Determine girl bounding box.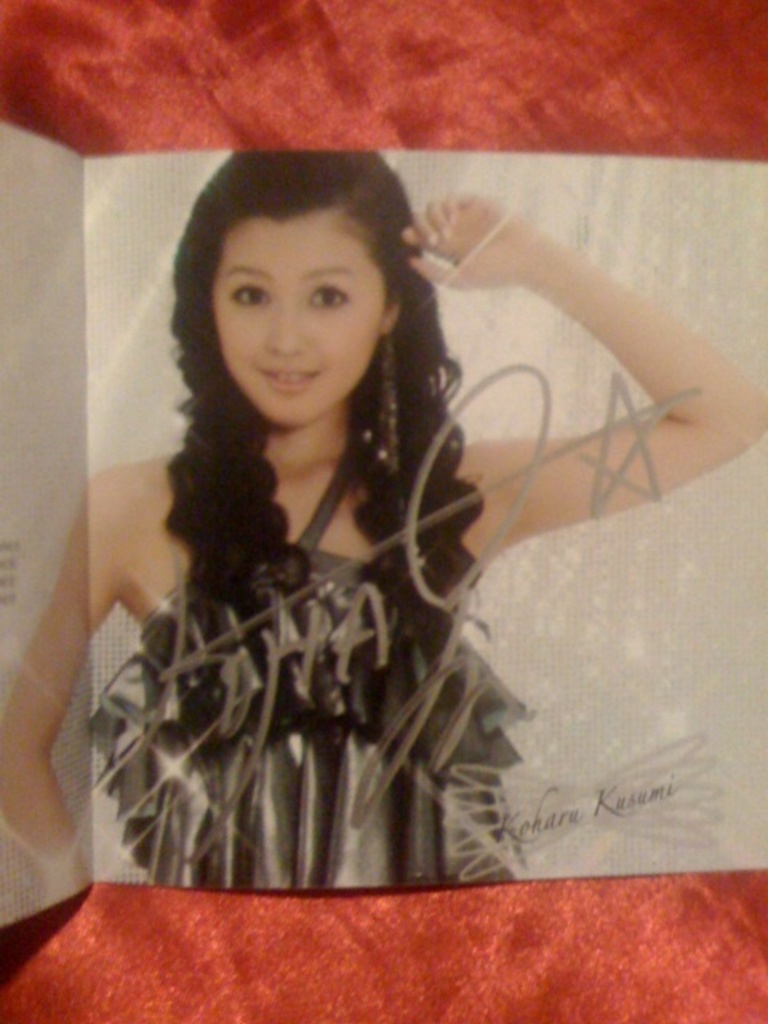
Determined: (x1=0, y1=149, x2=766, y2=890).
